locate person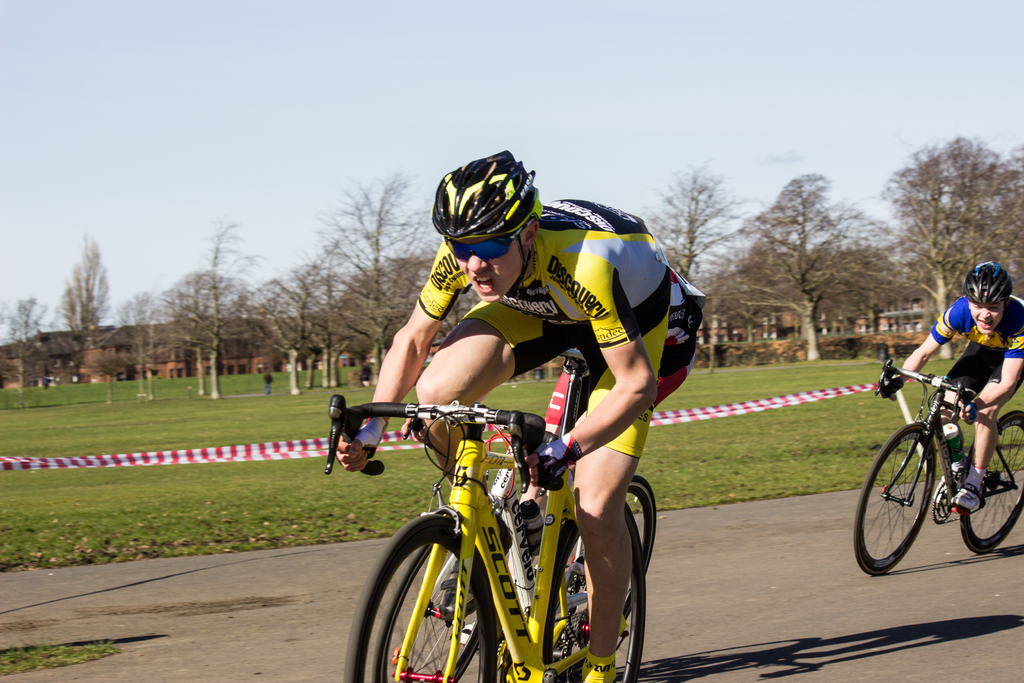
box=[364, 236, 668, 658]
